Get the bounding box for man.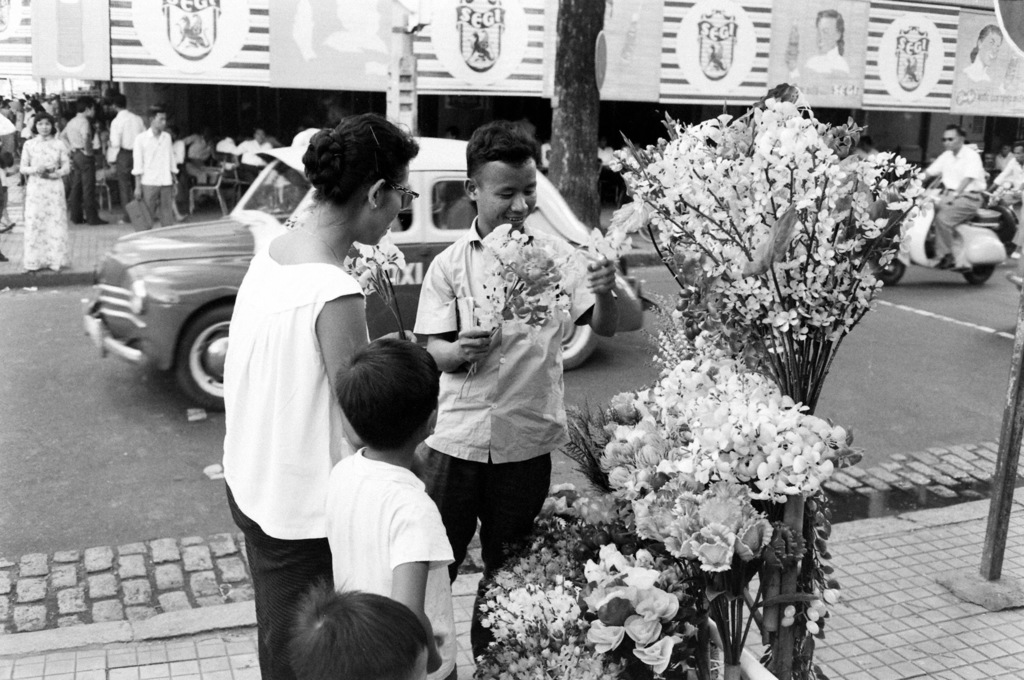
<box>108,93,146,207</box>.
